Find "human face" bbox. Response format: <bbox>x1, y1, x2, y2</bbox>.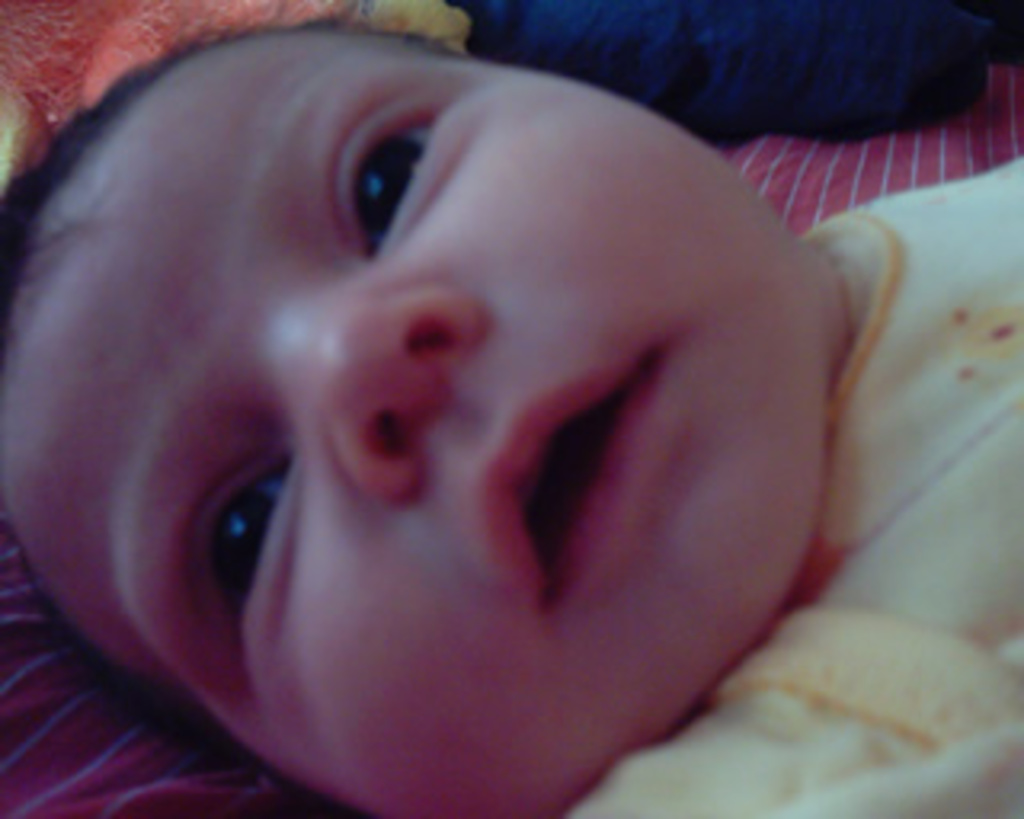
<bbox>0, 22, 848, 816</bbox>.
